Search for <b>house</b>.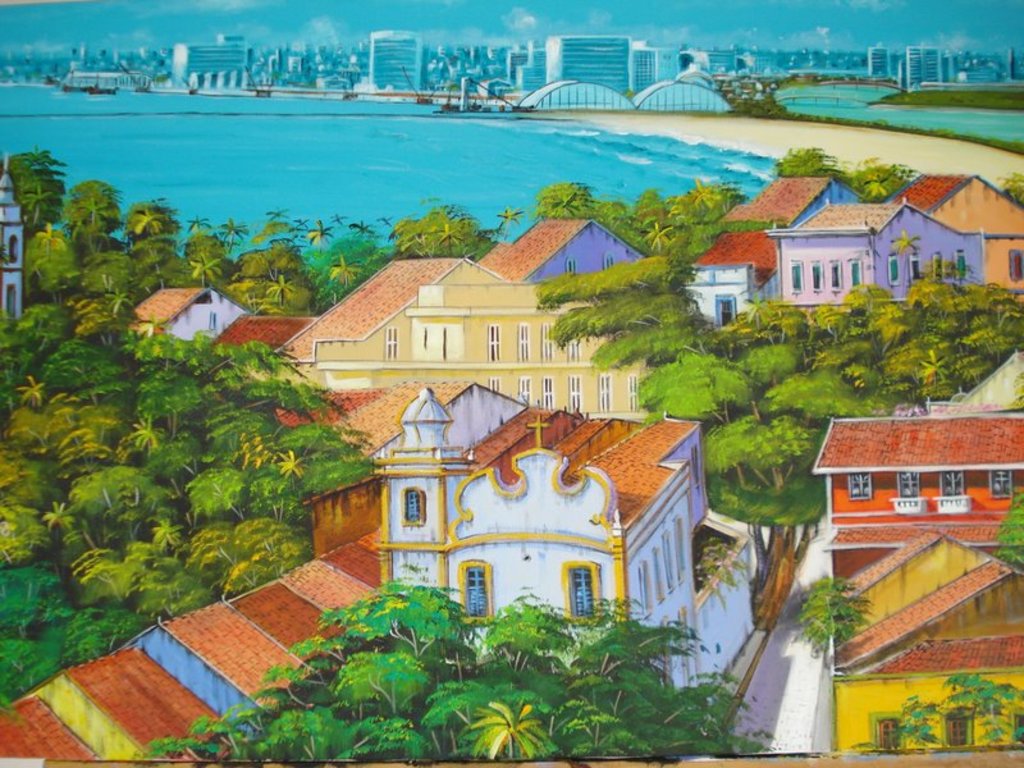
Found at l=3, t=178, r=24, b=323.
